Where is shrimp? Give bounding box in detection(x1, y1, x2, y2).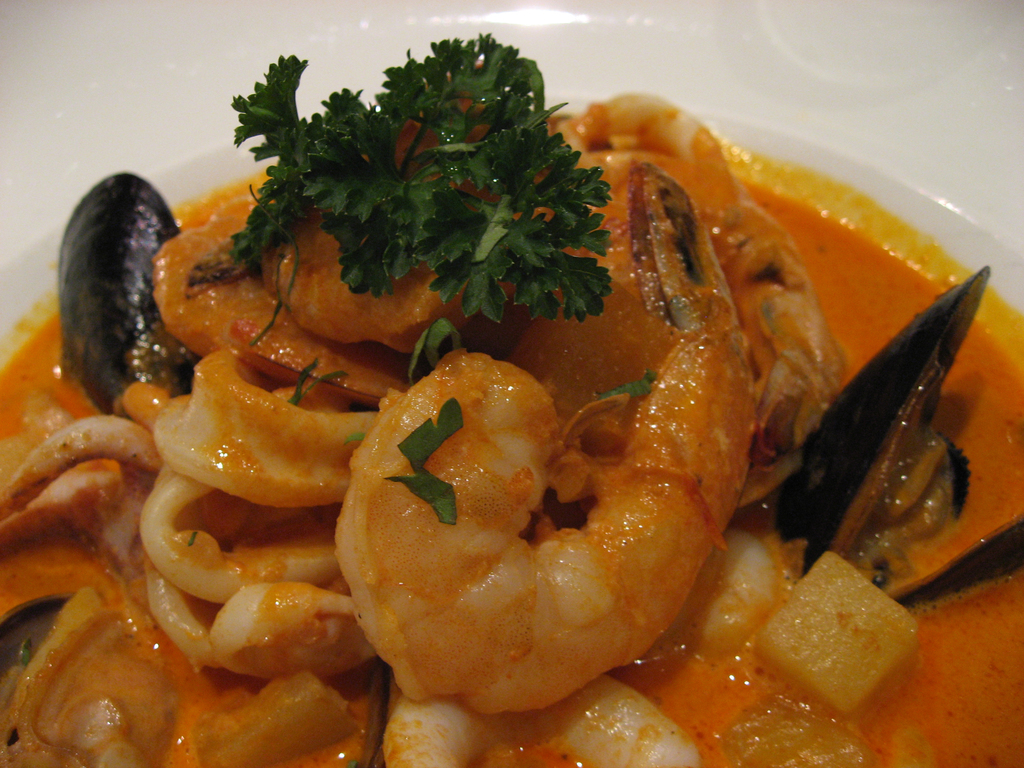
detection(563, 87, 842, 455).
